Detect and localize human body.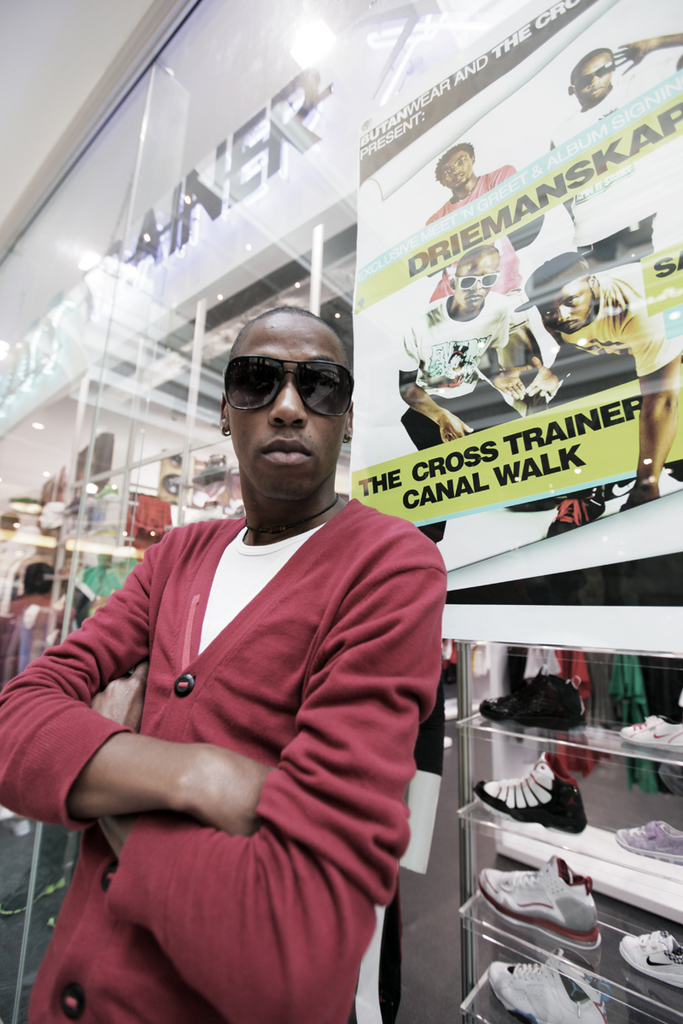
Localized at rect(534, 243, 682, 532).
